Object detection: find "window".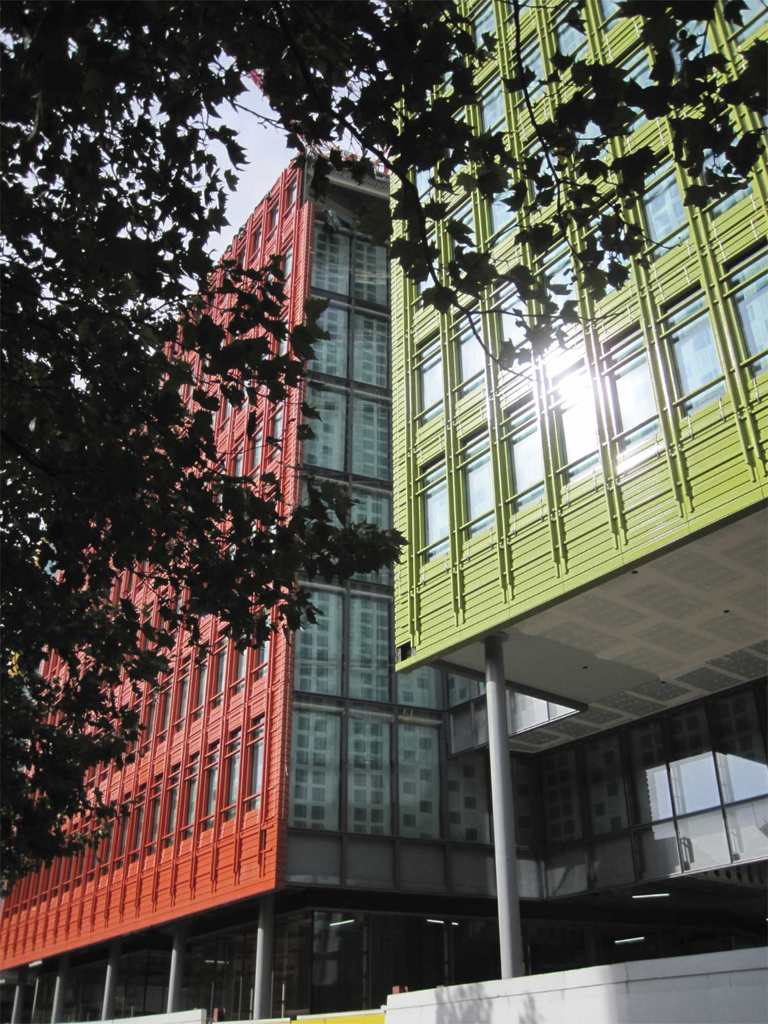
[417,443,453,562].
